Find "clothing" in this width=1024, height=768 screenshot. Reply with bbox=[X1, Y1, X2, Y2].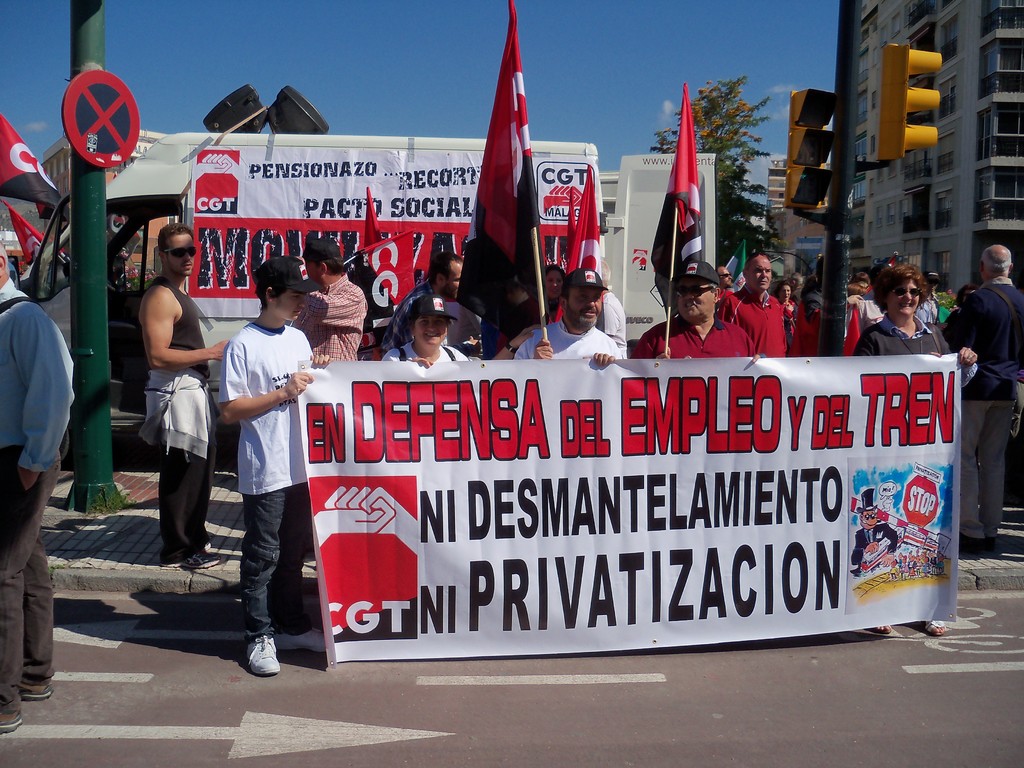
bbox=[143, 277, 213, 570].
